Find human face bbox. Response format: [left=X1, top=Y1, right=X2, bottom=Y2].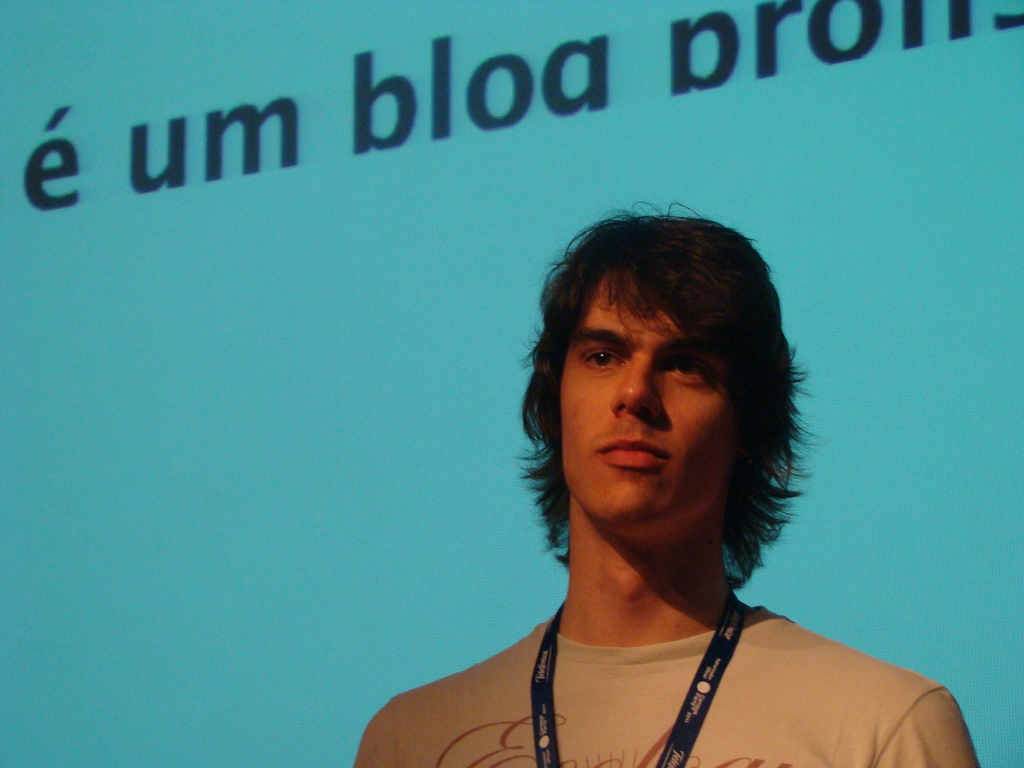
[left=554, top=276, right=737, bottom=520].
